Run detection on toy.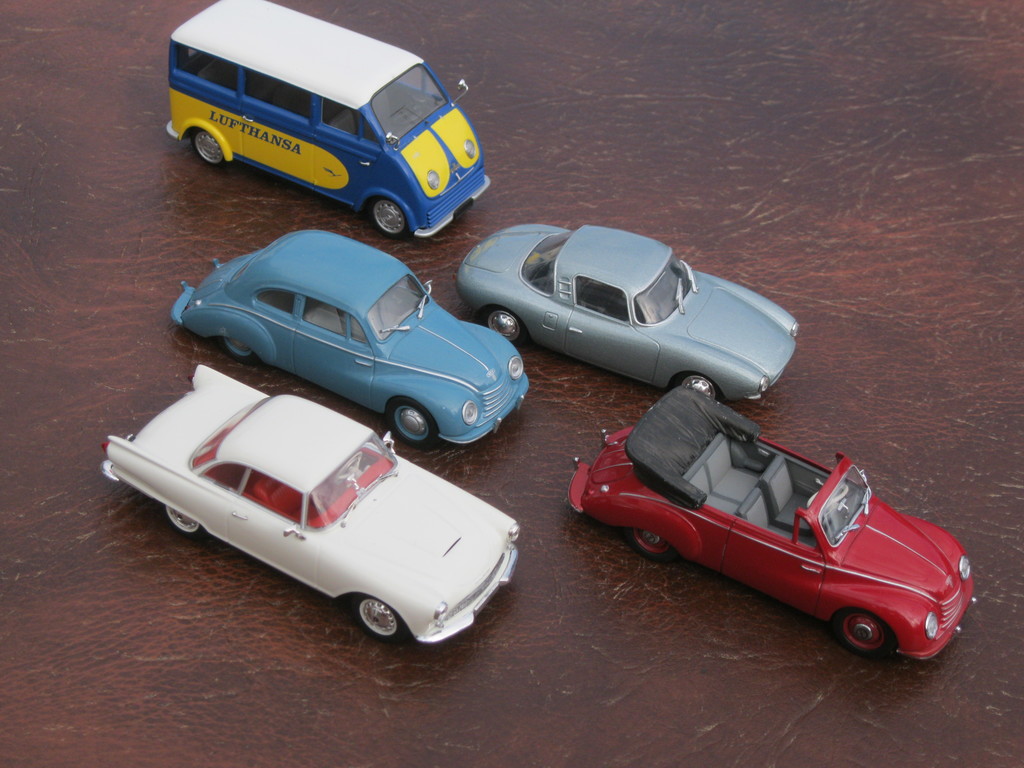
Result: 165 0 493 241.
